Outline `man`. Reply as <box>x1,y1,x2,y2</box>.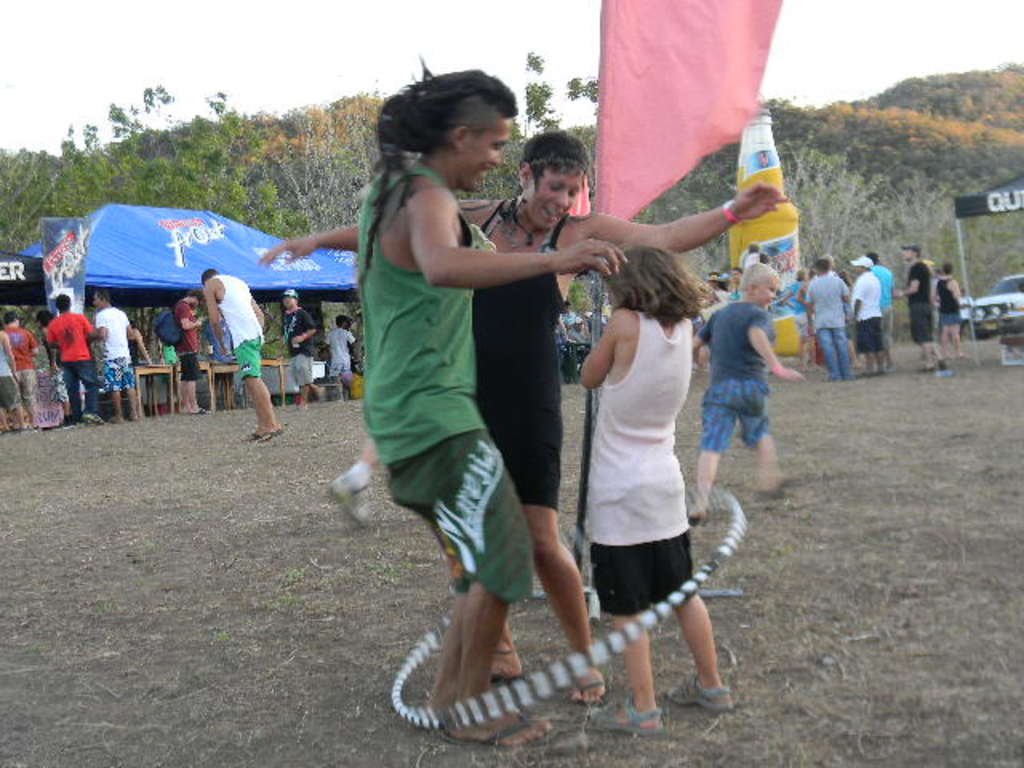
<box>5,309,42,434</box>.
